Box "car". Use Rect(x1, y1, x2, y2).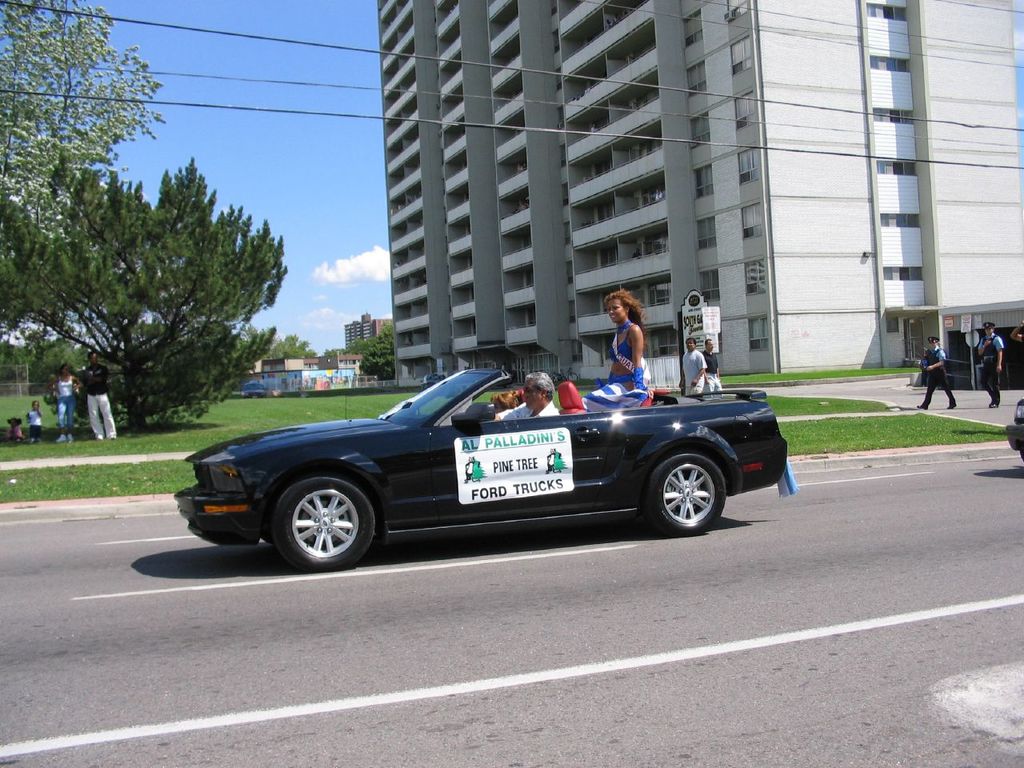
Rect(1006, 398, 1023, 458).
